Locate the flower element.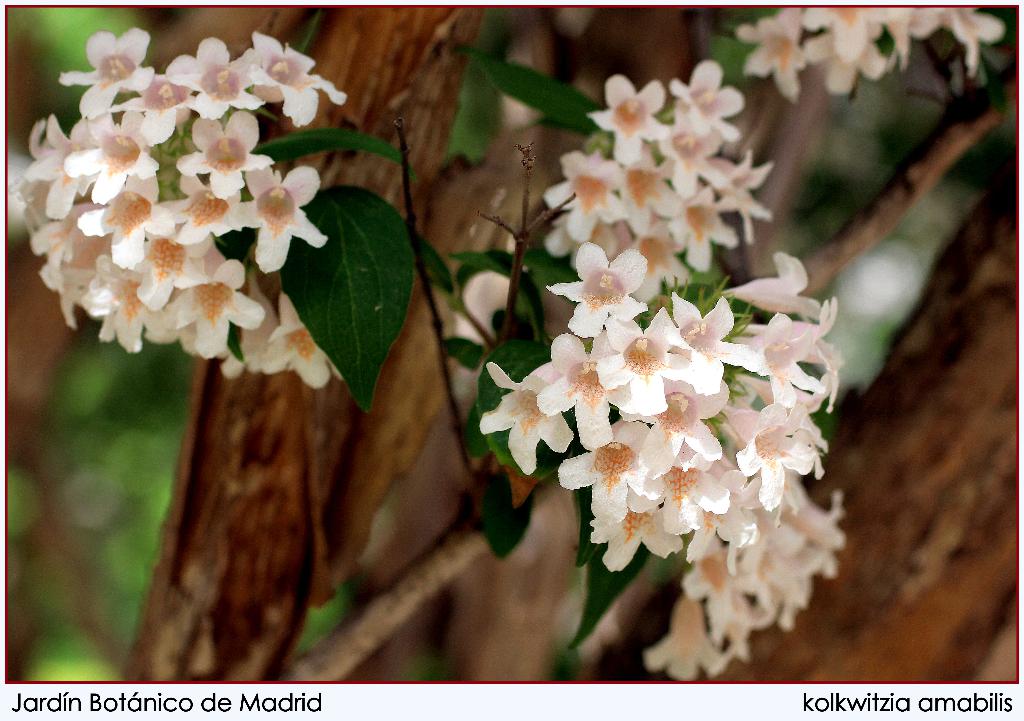
Element bbox: x1=210, y1=155, x2=326, y2=268.
